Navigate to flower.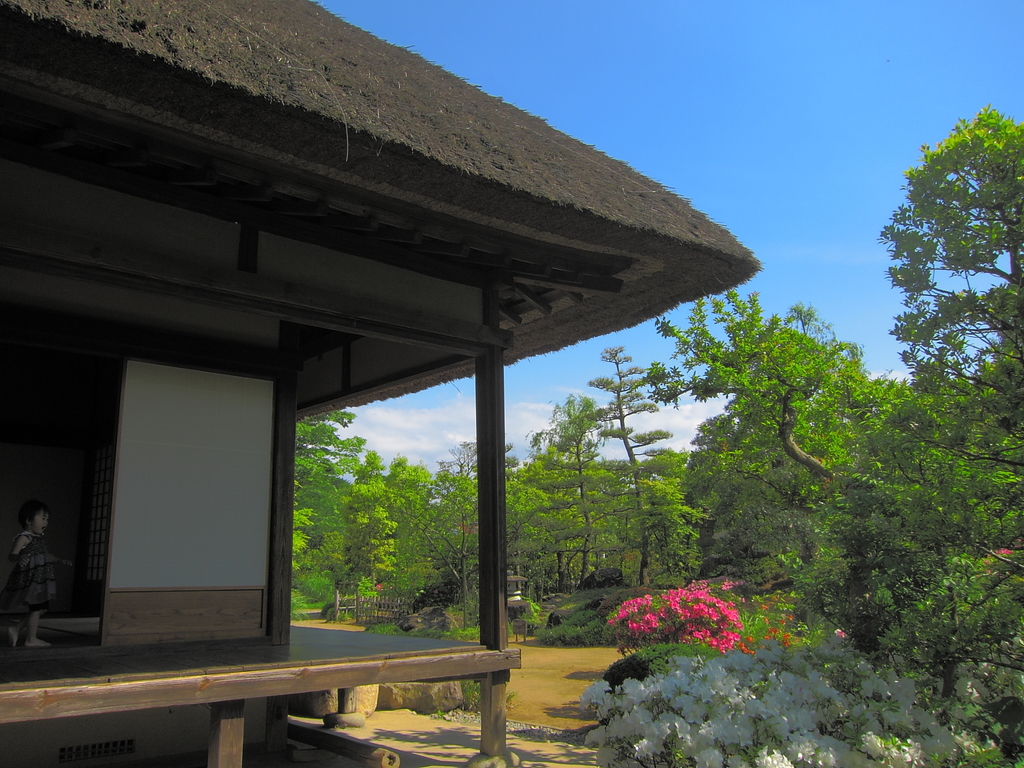
Navigation target: (left=742, top=646, right=748, bottom=651).
